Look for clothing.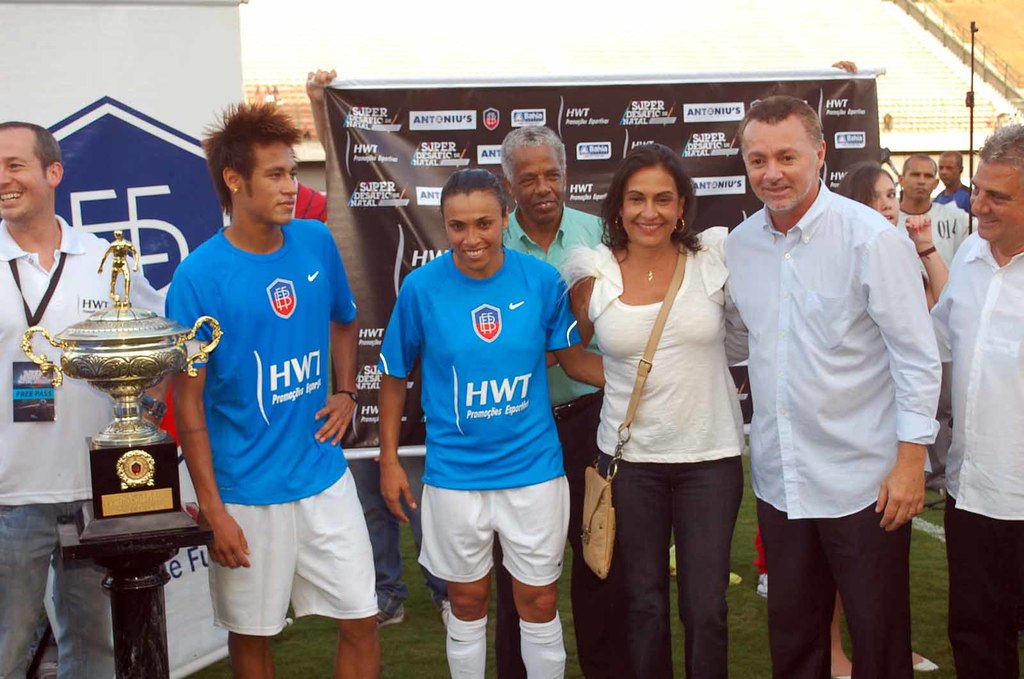
Found: (584, 459, 733, 678).
